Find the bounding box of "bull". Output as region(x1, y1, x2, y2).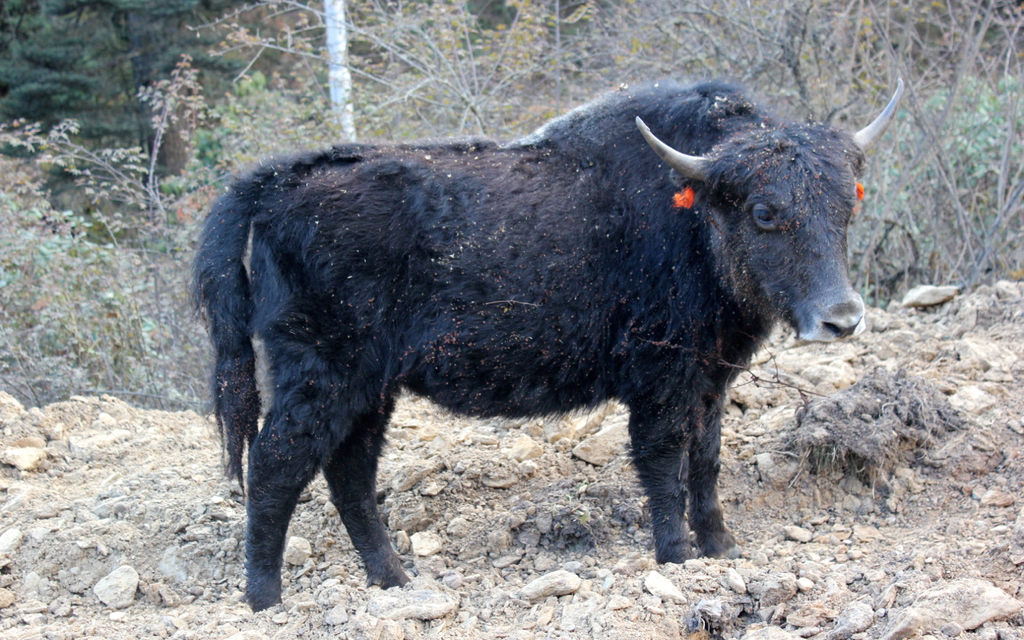
region(191, 75, 902, 610).
